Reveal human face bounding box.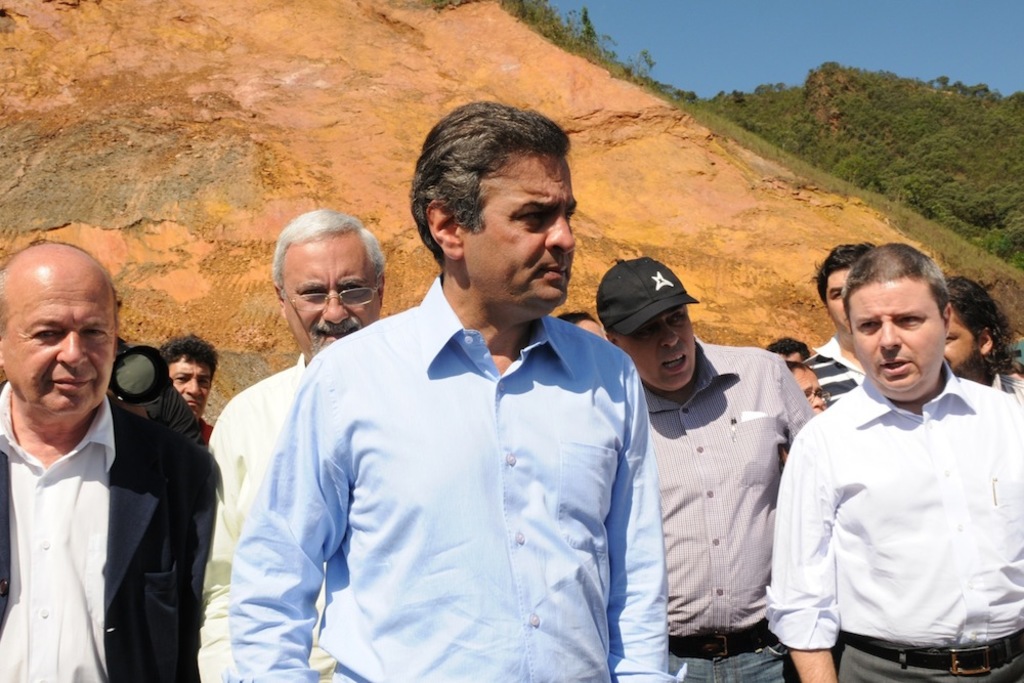
Revealed: {"left": 175, "top": 353, "right": 205, "bottom": 407}.
